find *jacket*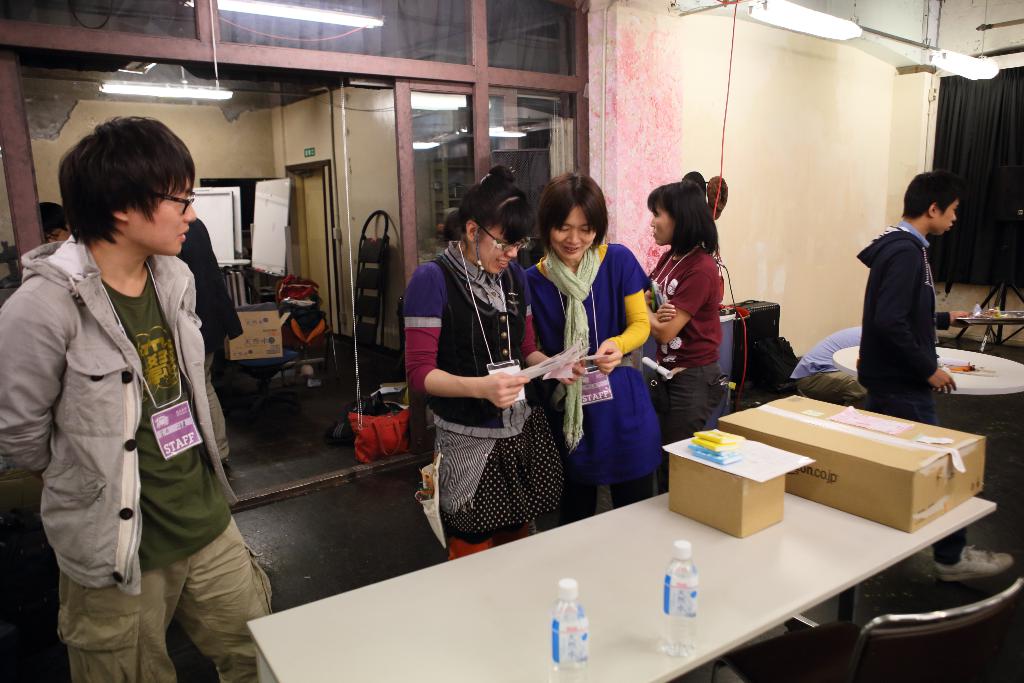
rect(855, 215, 945, 399)
